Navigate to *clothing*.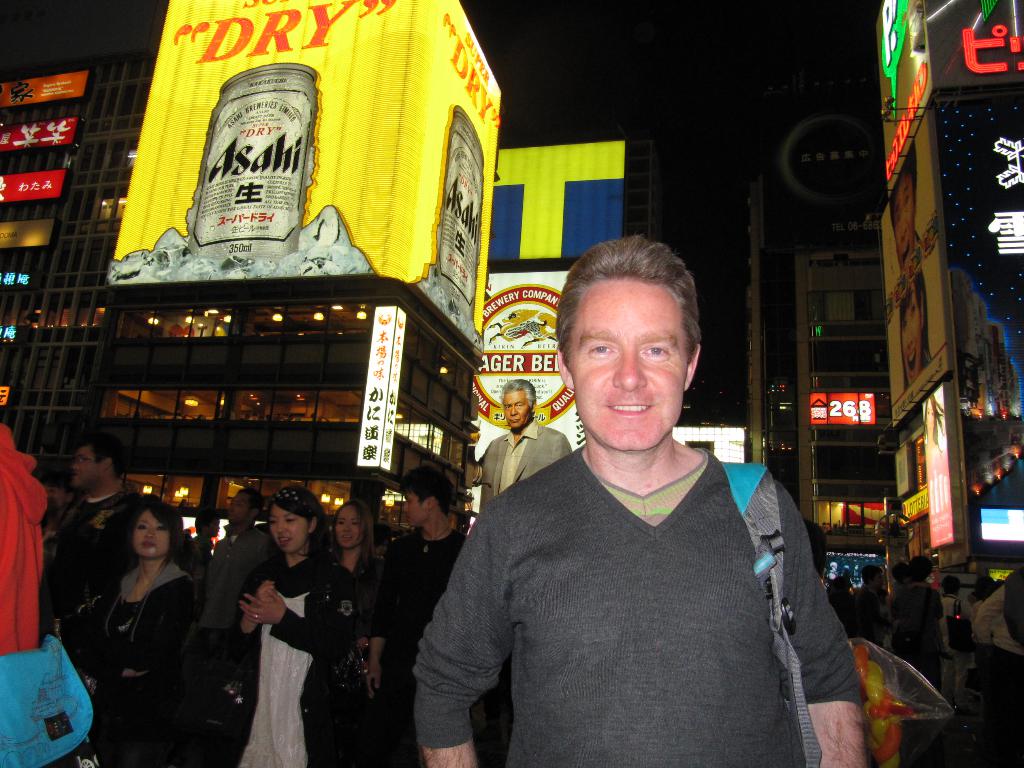
Navigation target: [412, 442, 861, 766].
